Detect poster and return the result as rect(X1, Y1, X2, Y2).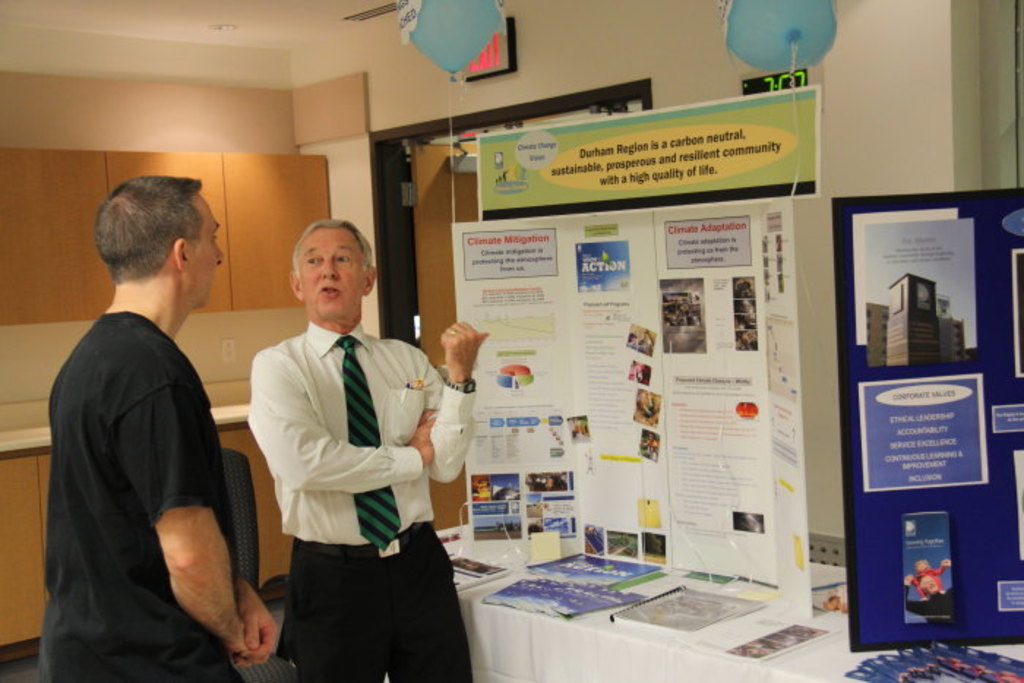
rect(475, 83, 822, 215).
